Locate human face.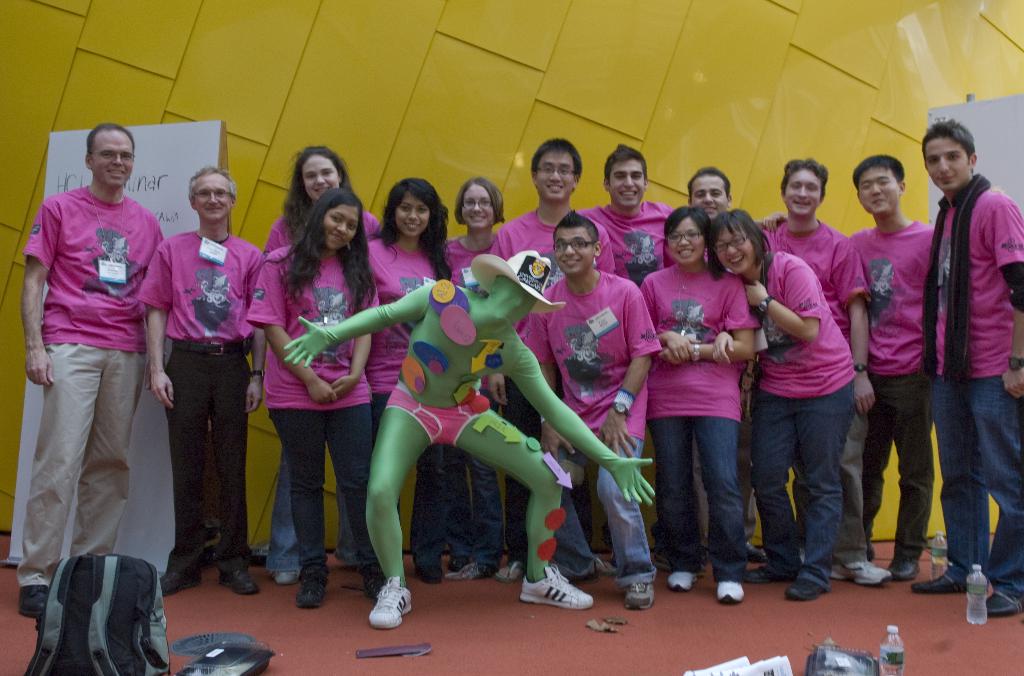
Bounding box: box=[927, 136, 967, 197].
